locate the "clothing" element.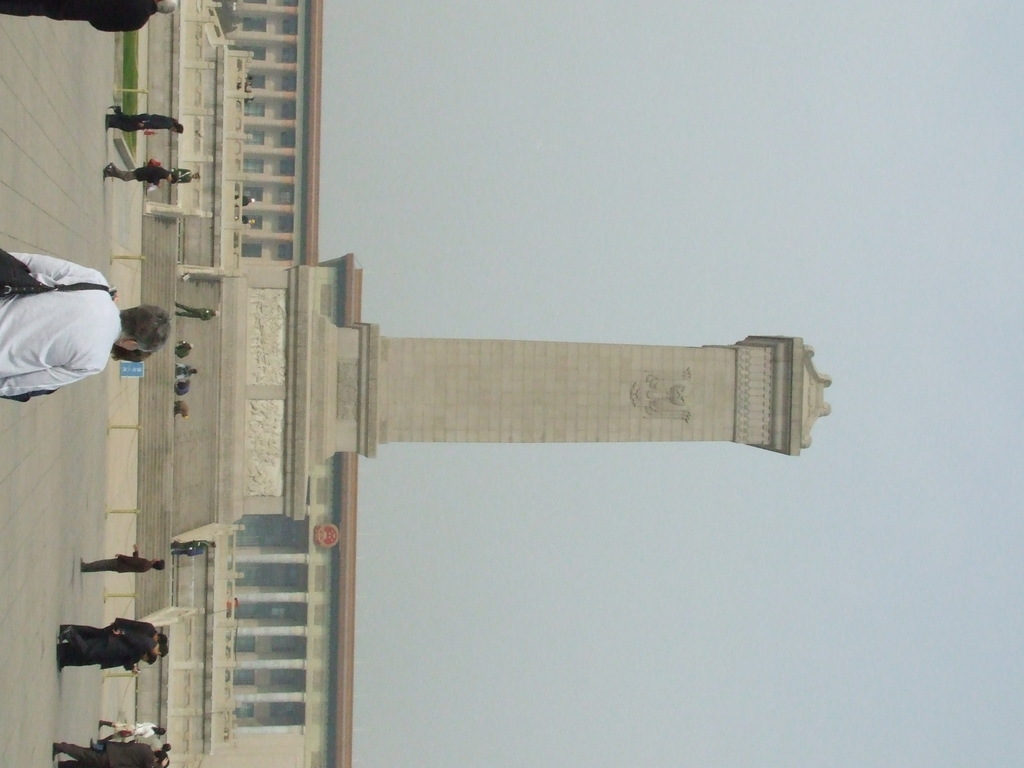
Element bbox: (133,737,163,752).
